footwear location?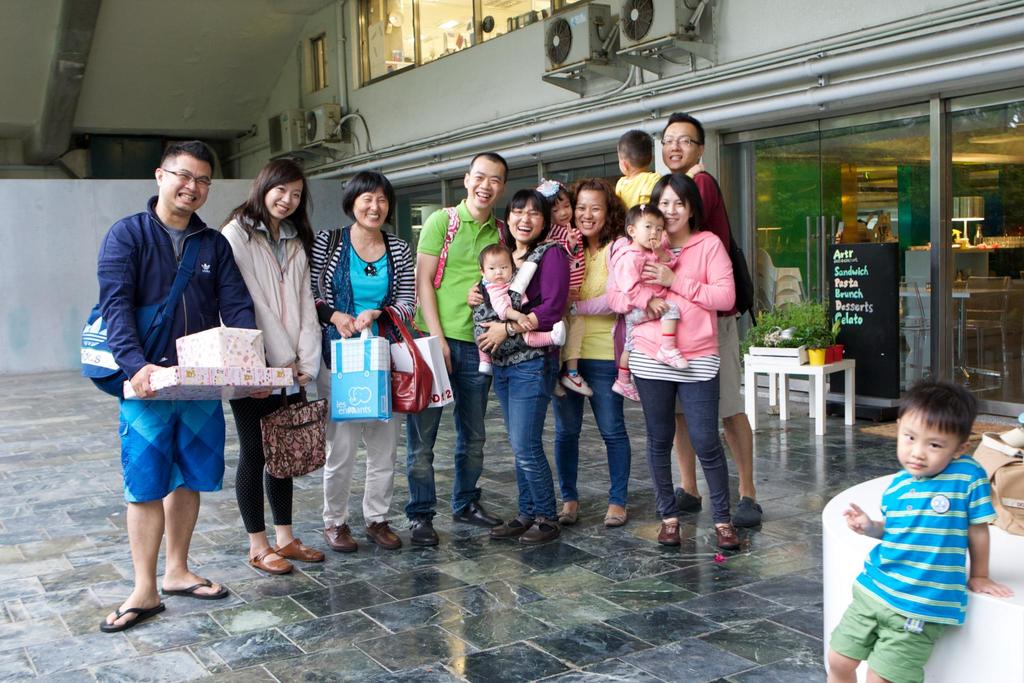
rect(601, 504, 630, 528)
